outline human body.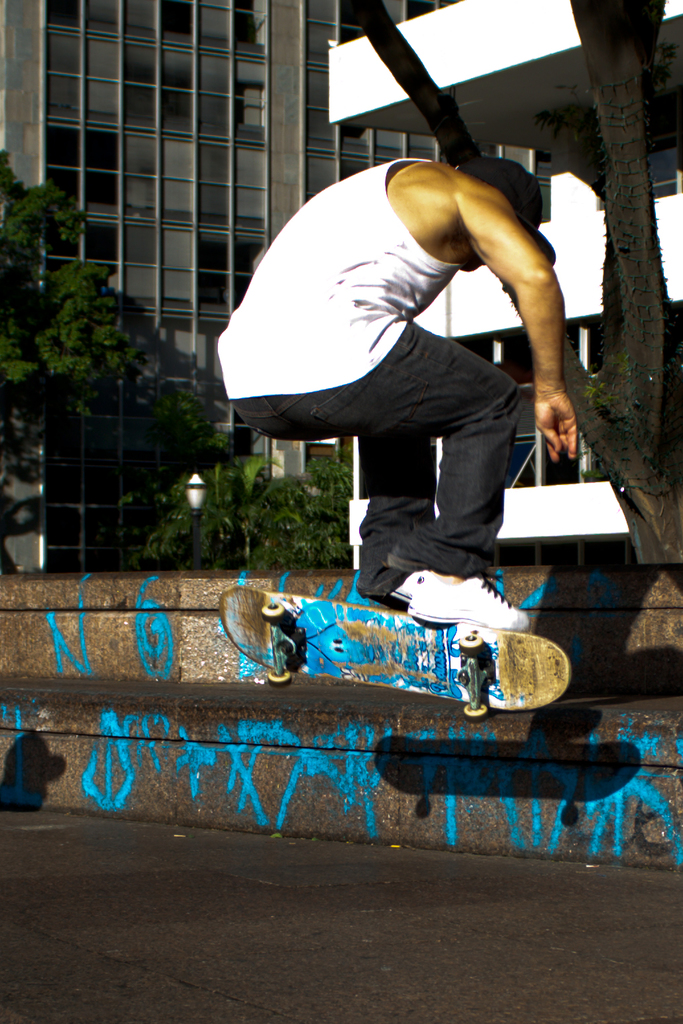
Outline: 219, 76, 601, 625.
